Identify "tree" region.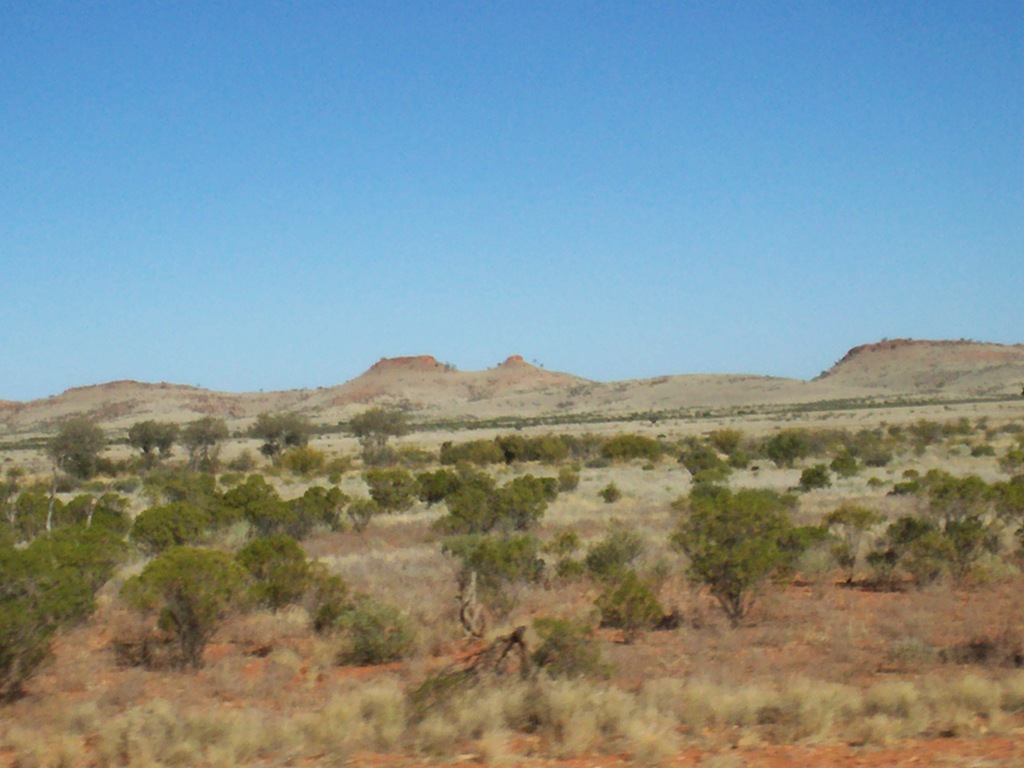
Region: [left=115, top=543, right=261, bottom=677].
